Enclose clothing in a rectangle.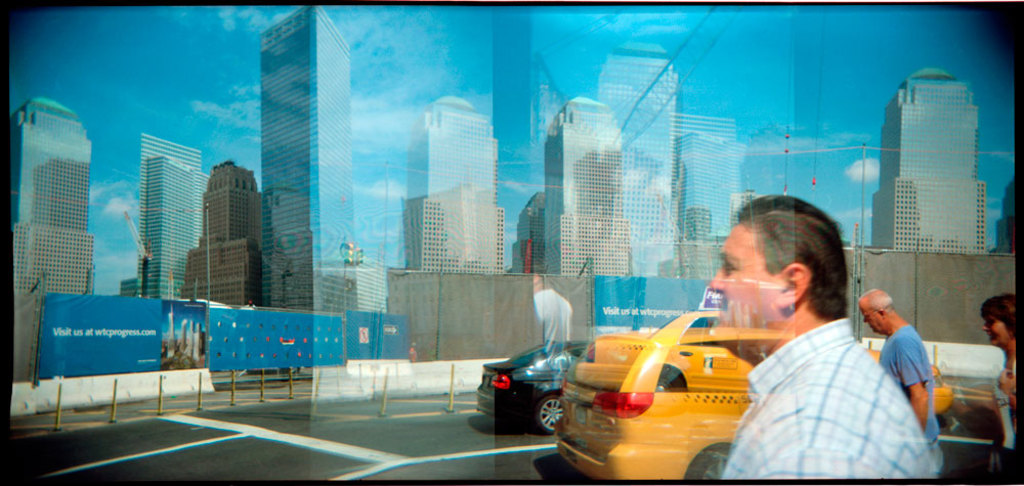
detection(724, 286, 949, 482).
